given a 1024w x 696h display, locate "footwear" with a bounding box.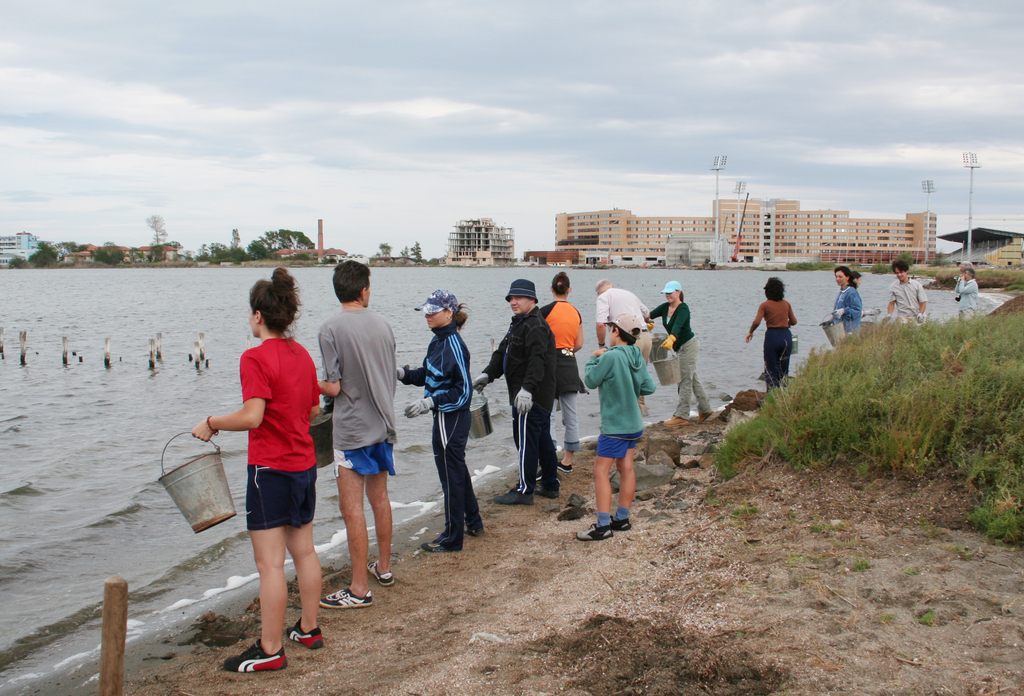
Located: (x1=662, y1=415, x2=690, y2=425).
